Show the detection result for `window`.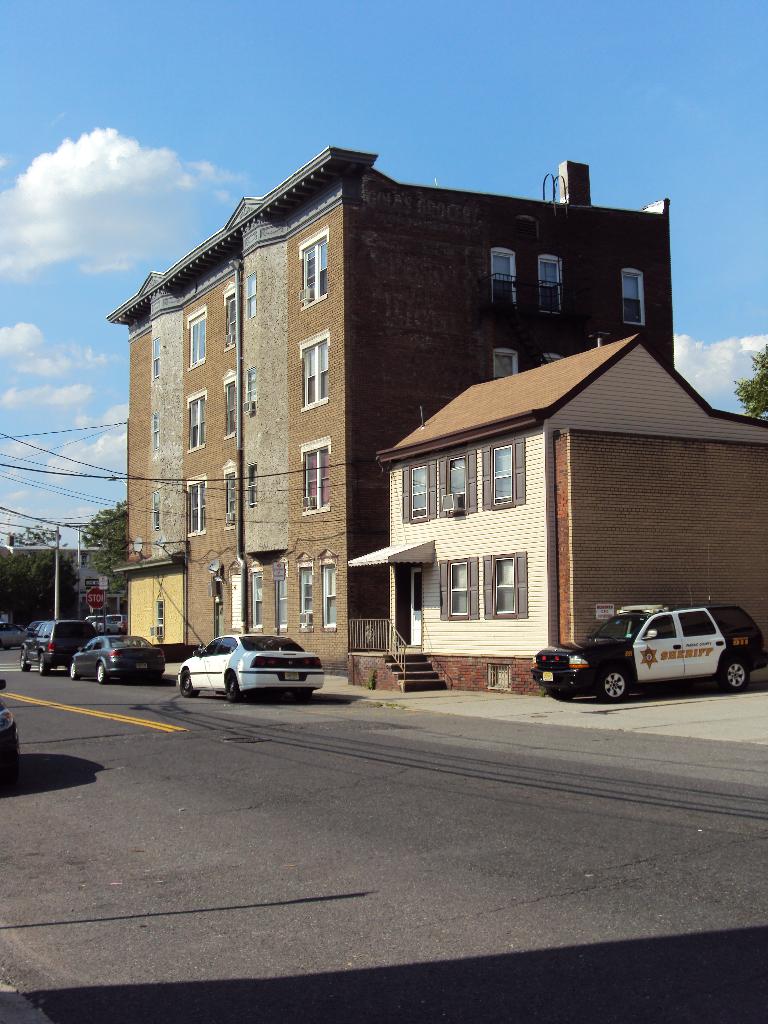
[188, 303, 207, 371].
